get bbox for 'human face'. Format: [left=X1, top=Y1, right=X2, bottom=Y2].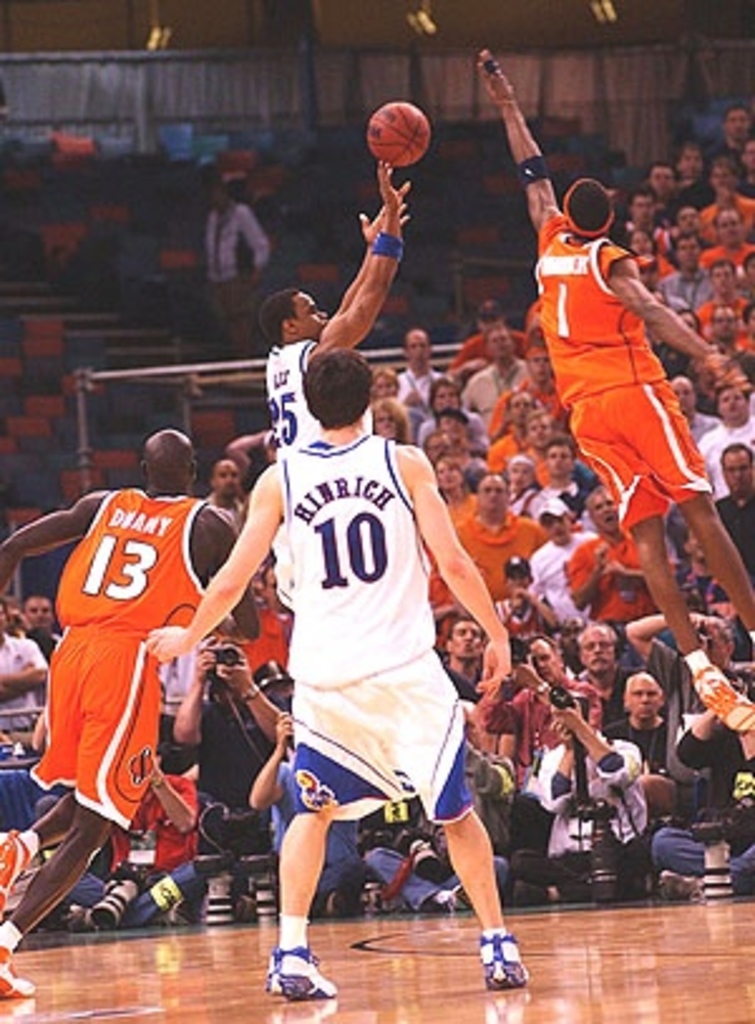
[left=430, top=382, right=453, bottom=418].
